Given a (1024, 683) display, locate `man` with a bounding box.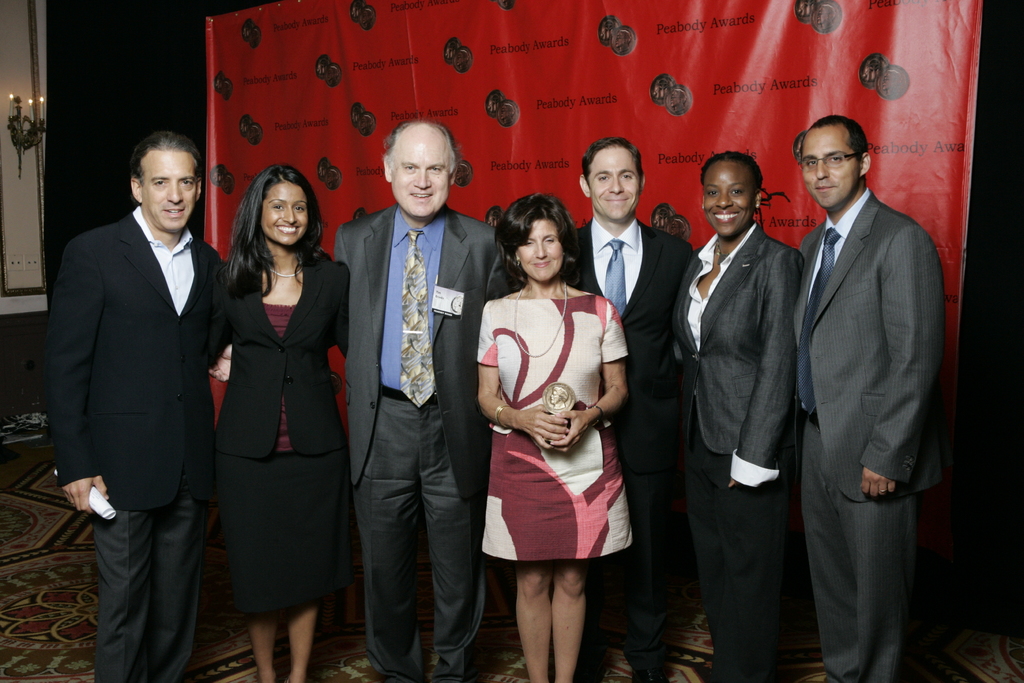
Located: crop(569, 135, 696, 682).
